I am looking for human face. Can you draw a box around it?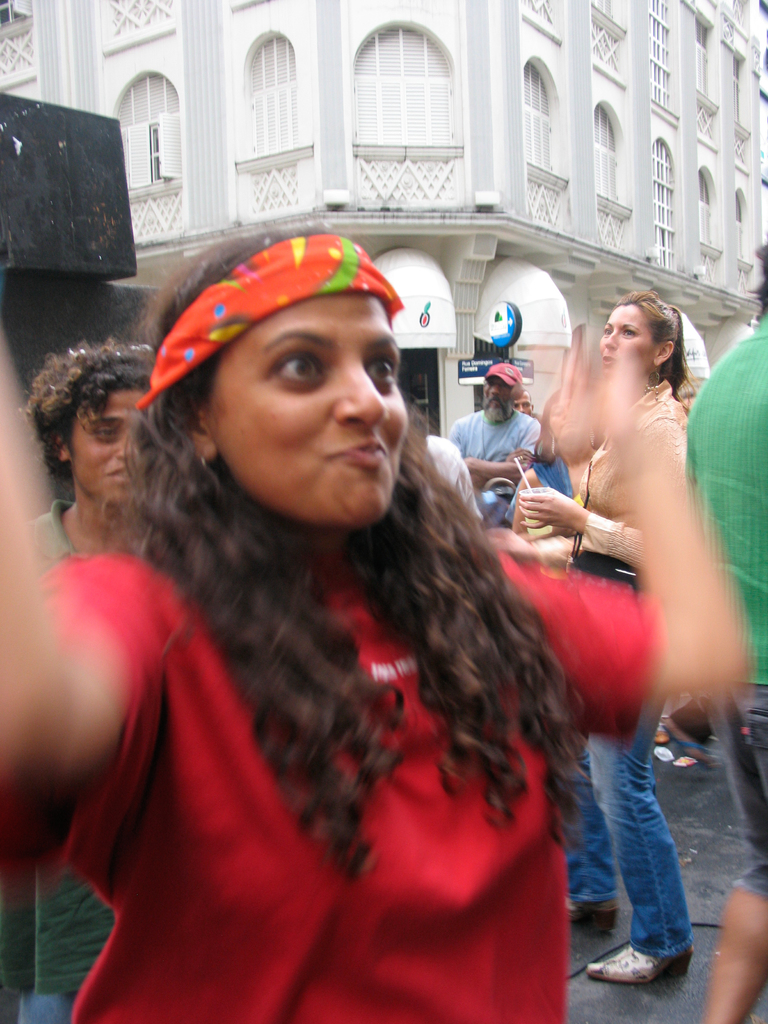
Sure, the bounding box is 207,288,410,519.
